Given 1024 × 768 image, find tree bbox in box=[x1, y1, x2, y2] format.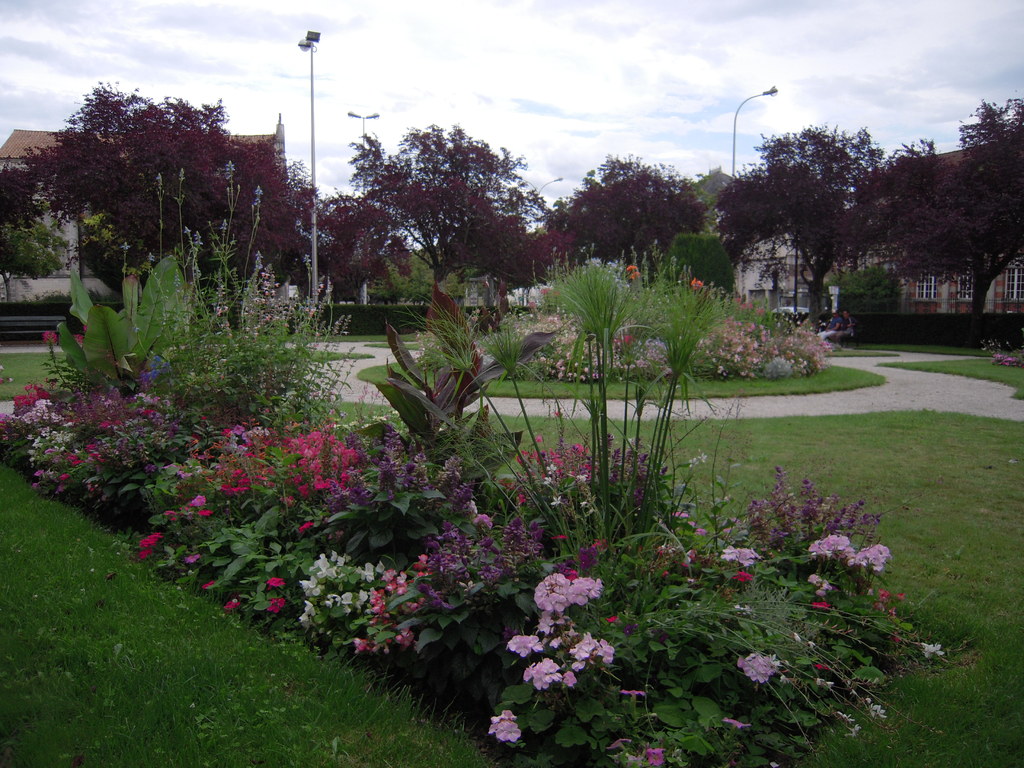
box=[714, 121, 899, 323].
